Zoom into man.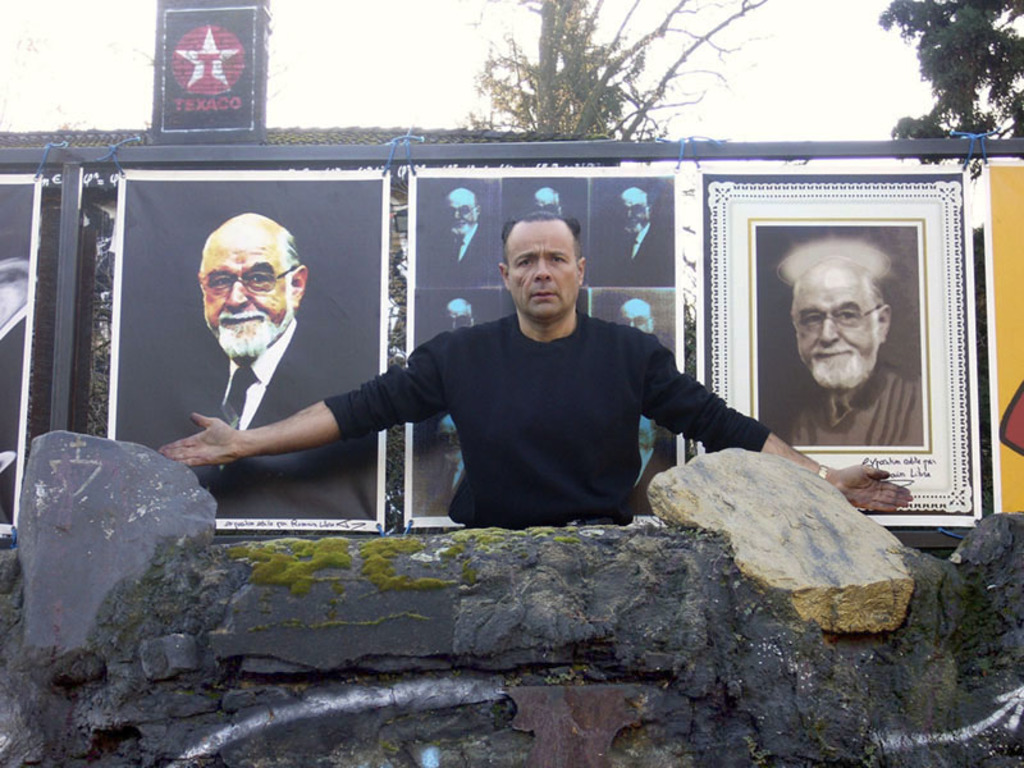
Zoom target: locate(439, 297, 477, 332).
